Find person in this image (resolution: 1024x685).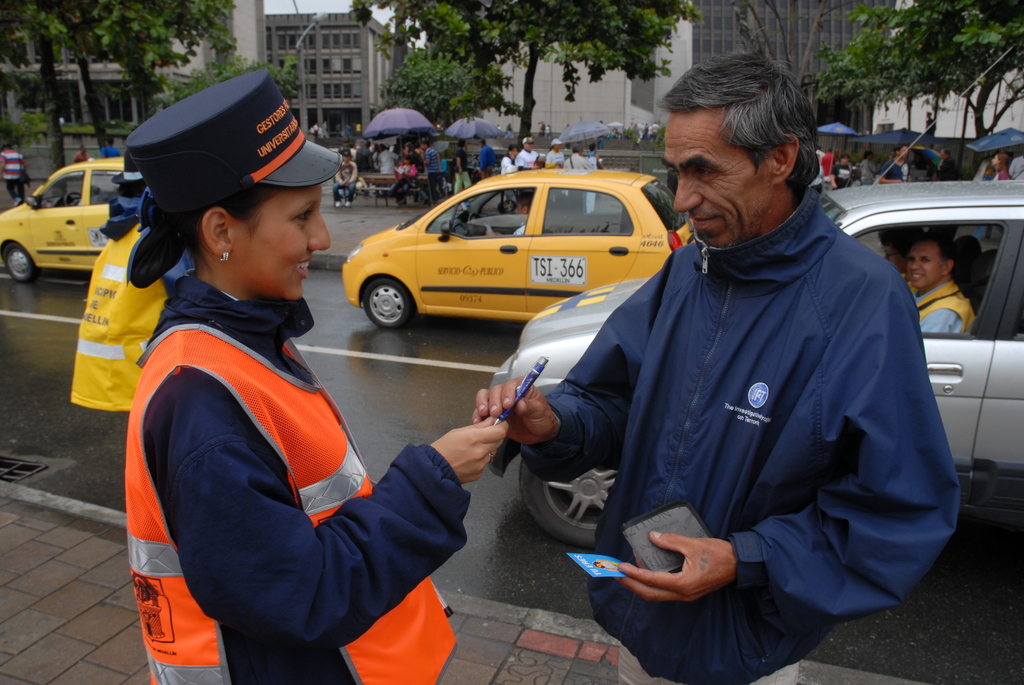
box=[870, 223, 926, 284].
